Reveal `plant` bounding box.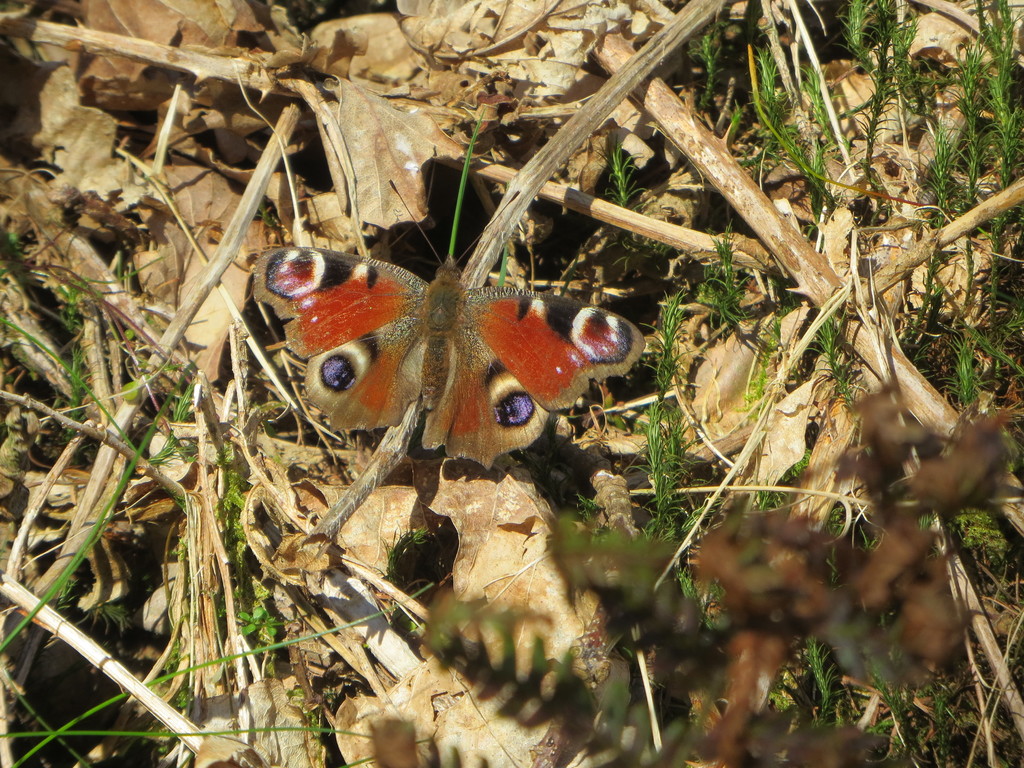
Revealed: {"x1": 844, "y1": 2, "x2": 953, "y2": 202}.
